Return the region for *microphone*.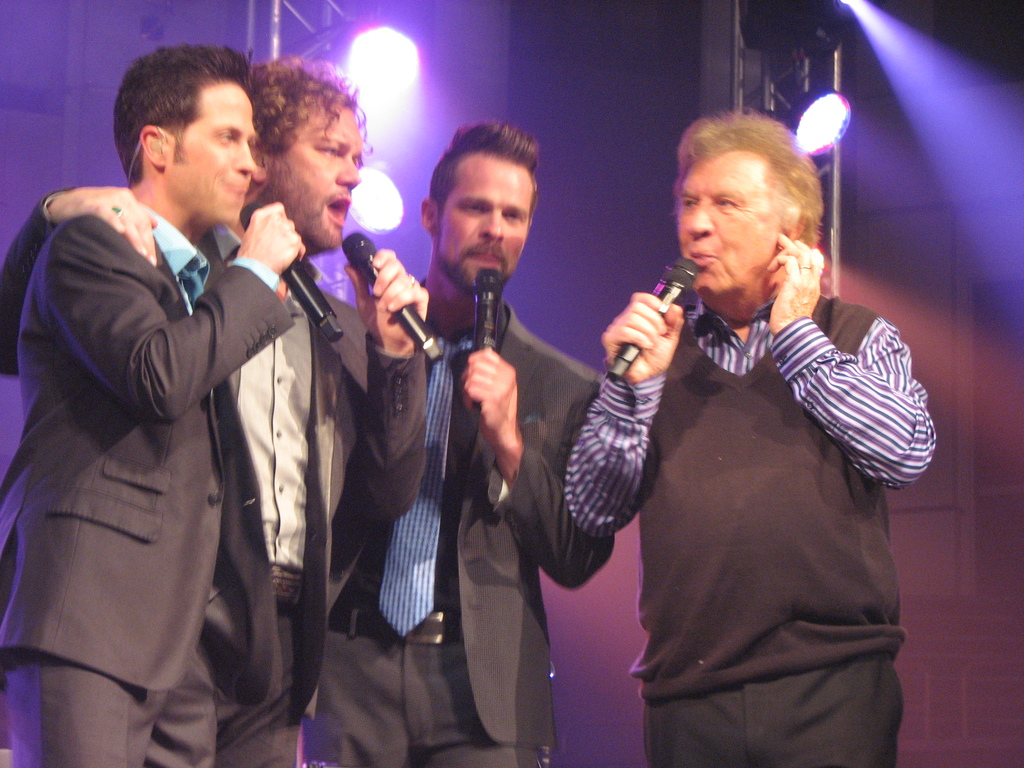
box=[469, 267, 502, 410].
